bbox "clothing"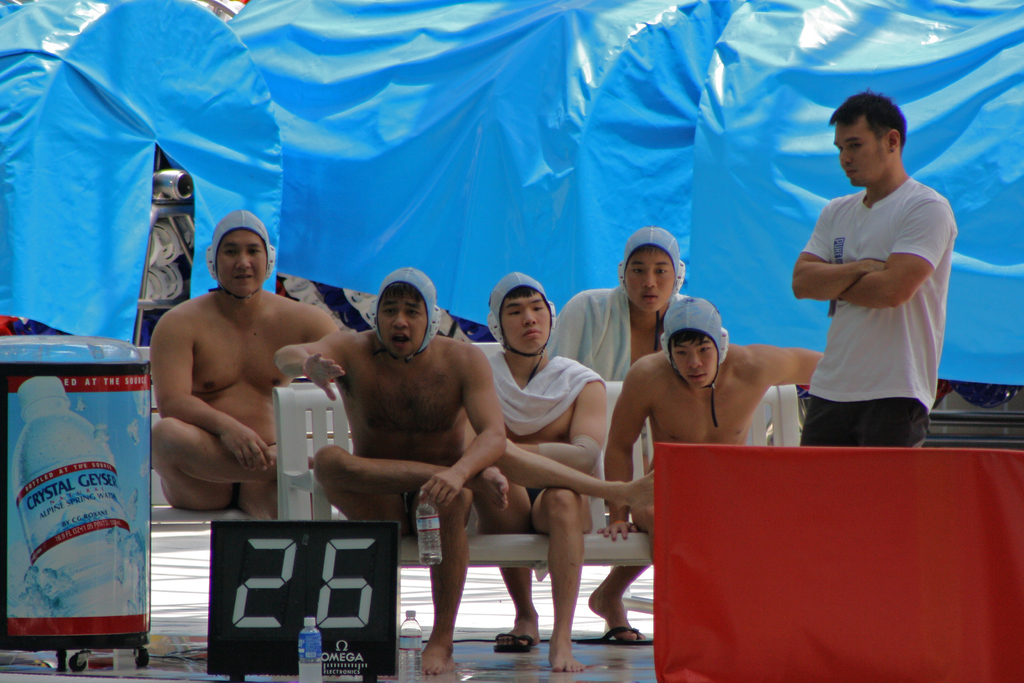
pyautogui.locateOnScreen(793, 179, 961, 448)
